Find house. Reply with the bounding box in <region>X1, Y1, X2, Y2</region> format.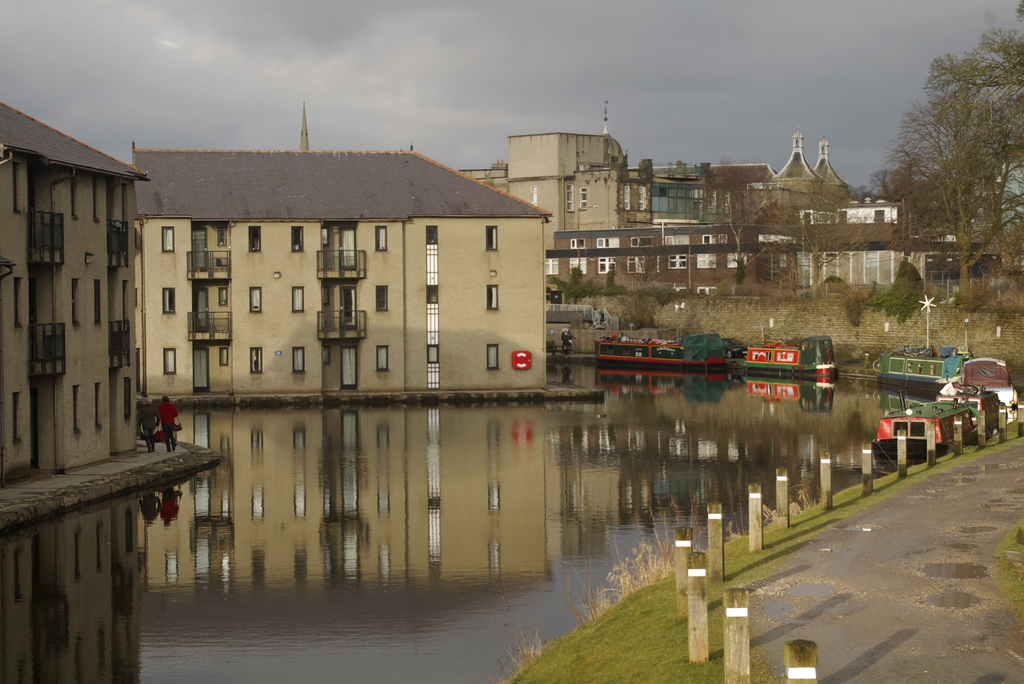
<region>840, 202, 902, 221</region>.
